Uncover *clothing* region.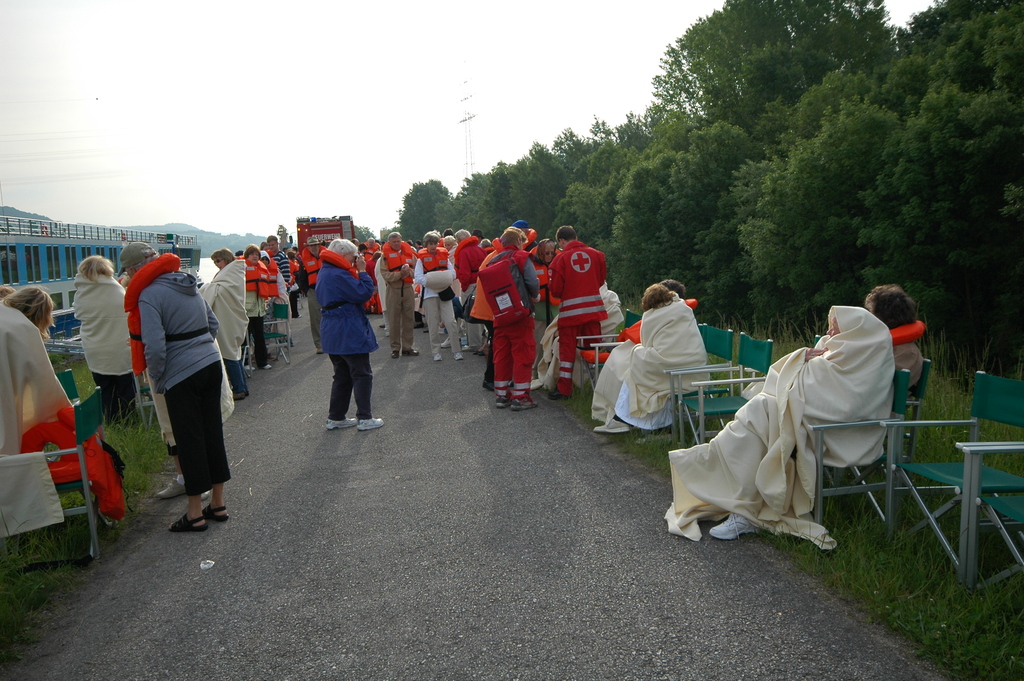
Uncovered: x1=371 y1=250 x2=387 y2=326.
